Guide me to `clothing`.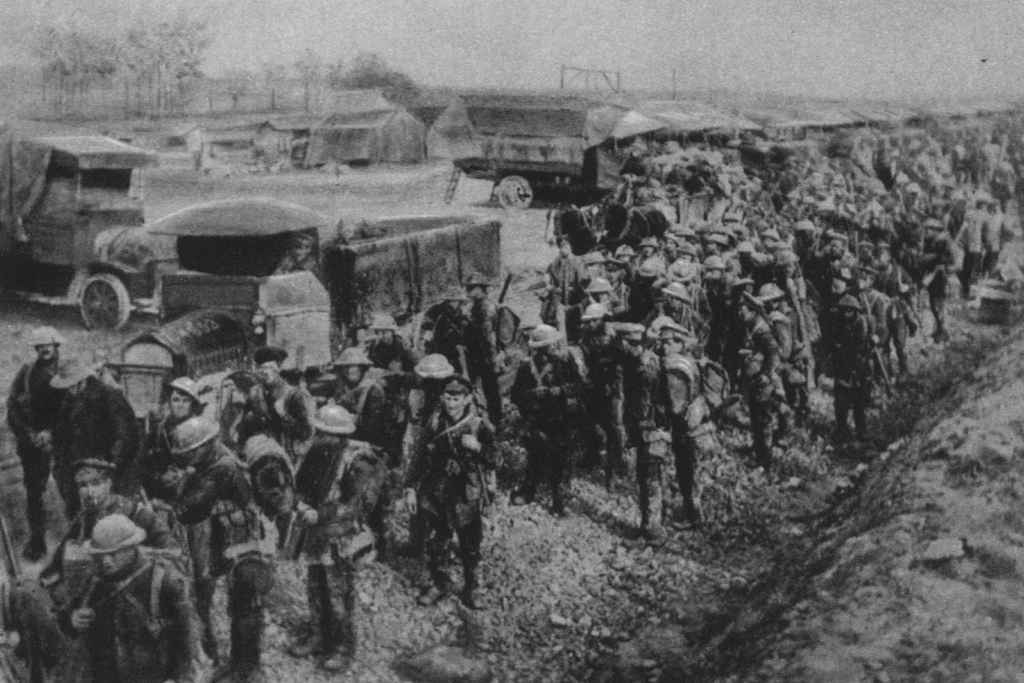
Guidance: <box>922,235,956,330</box>.
